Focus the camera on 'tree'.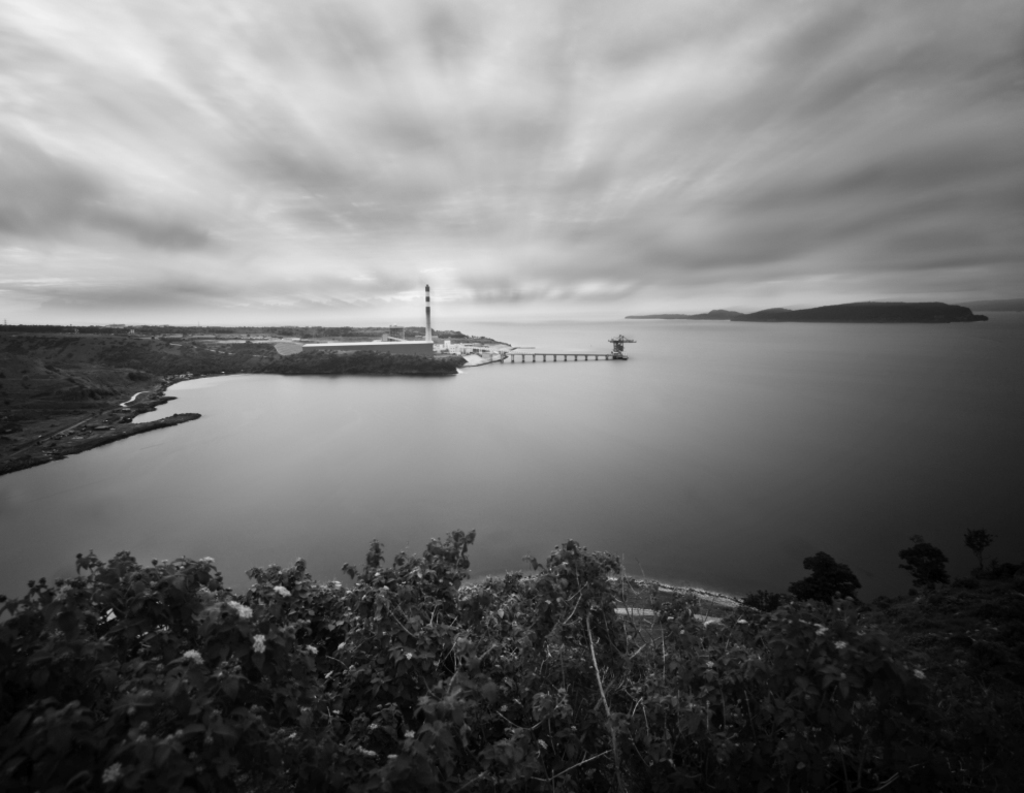
Focus region: crop(0, 526, 1023, 792).
